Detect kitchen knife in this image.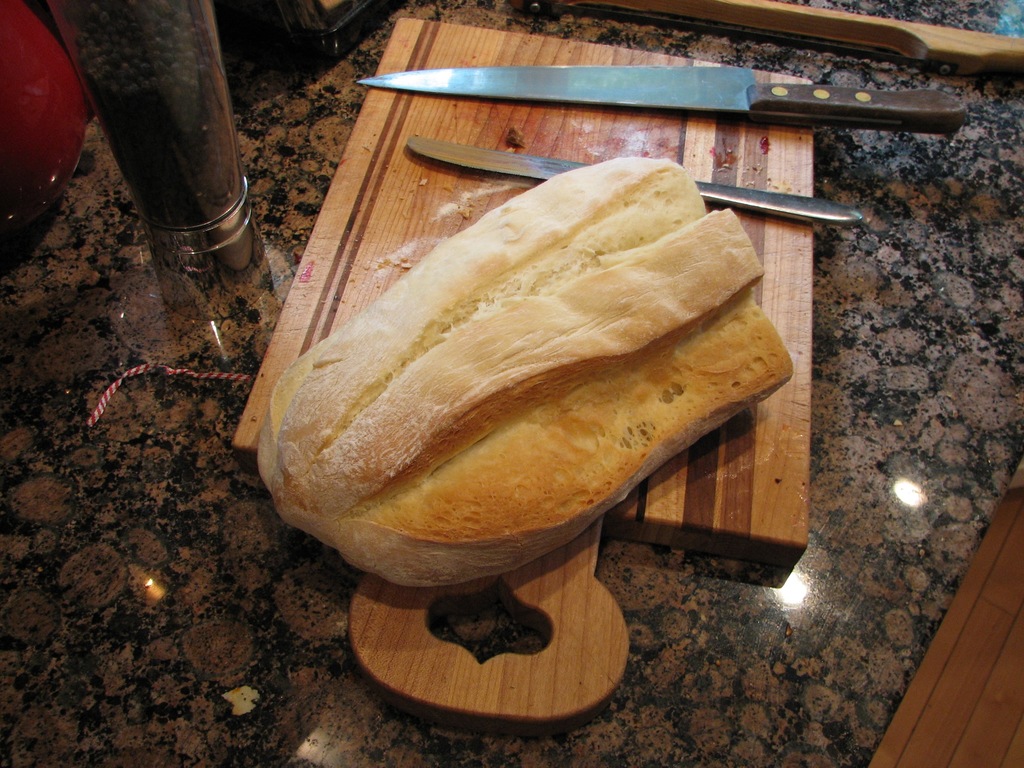
Detection: x1=407 y1=136 x2=862 y2=221.
